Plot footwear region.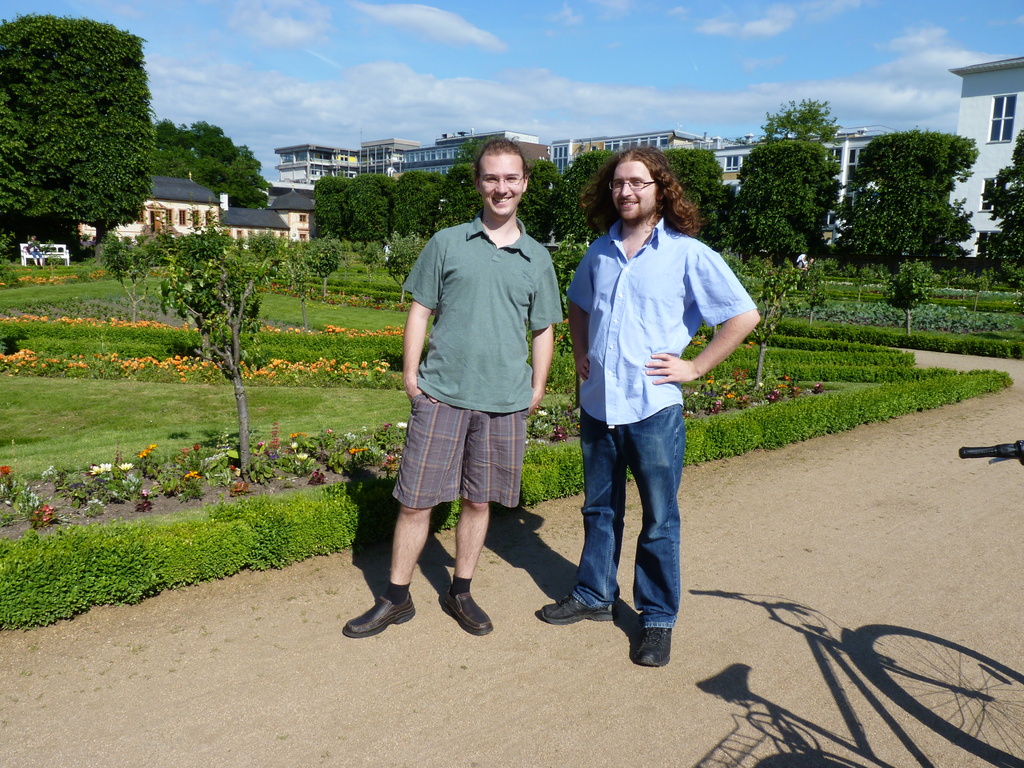
Plotted at l=534, t=596, r=620, b=627.
